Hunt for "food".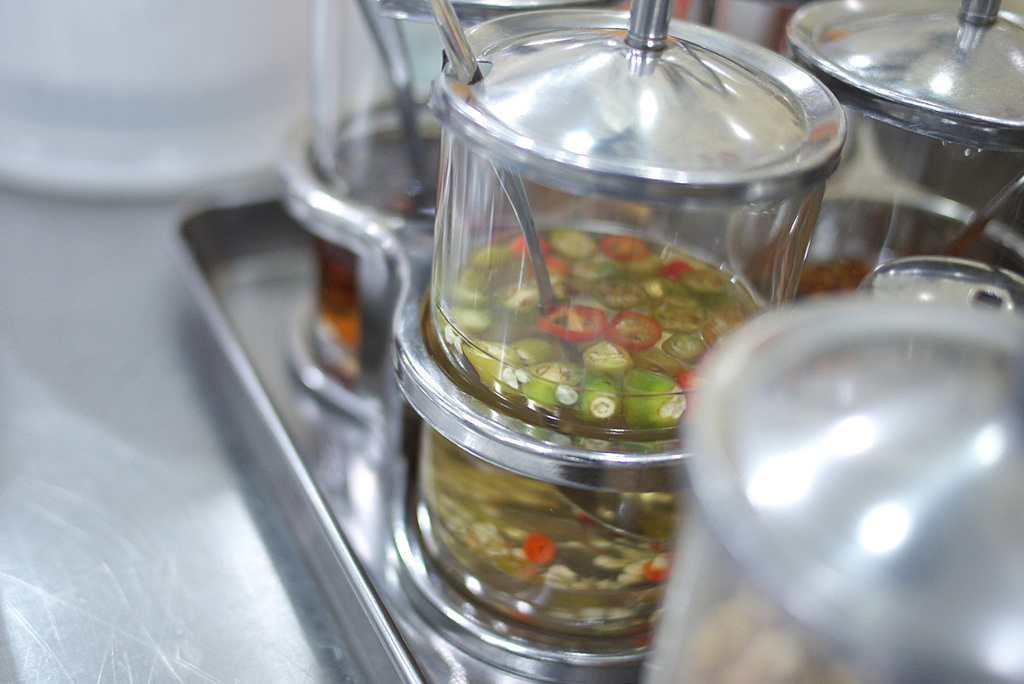
Hunted down at box=[443, 232, 755, 427].
